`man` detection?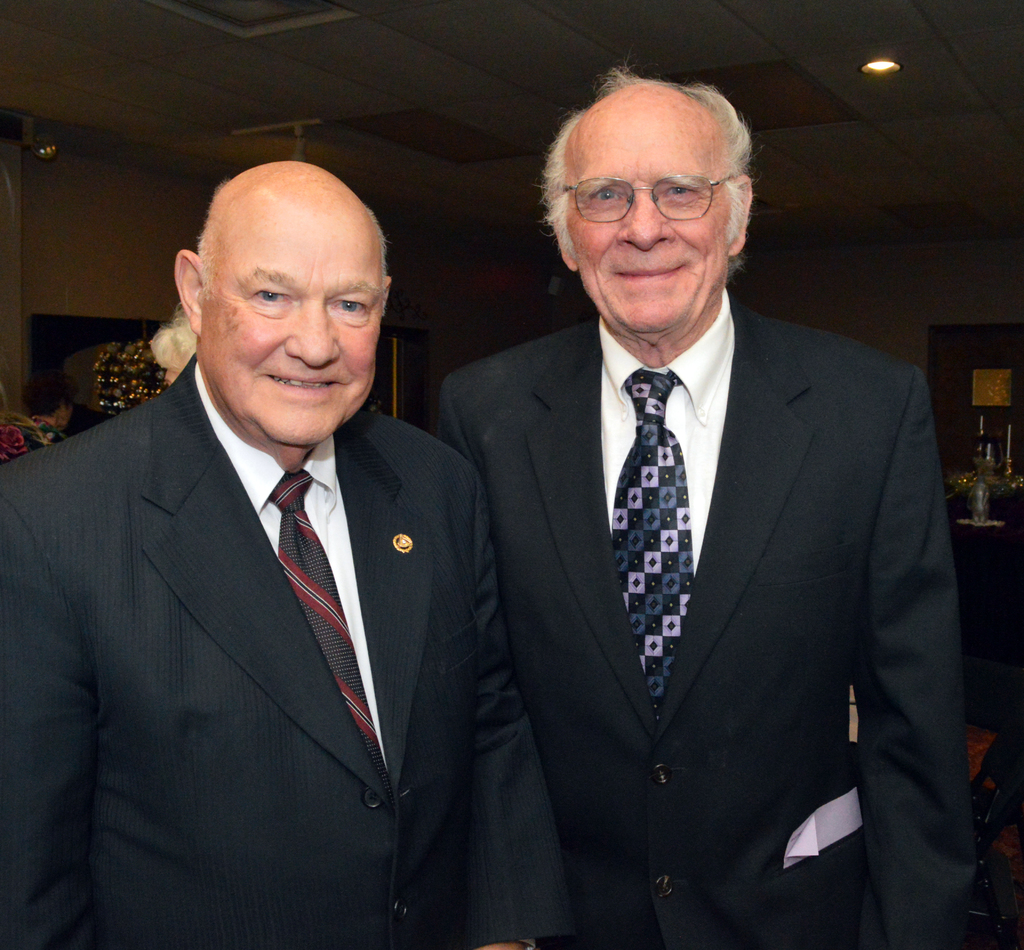
left=427, top=65, right=1002, bottom=949
